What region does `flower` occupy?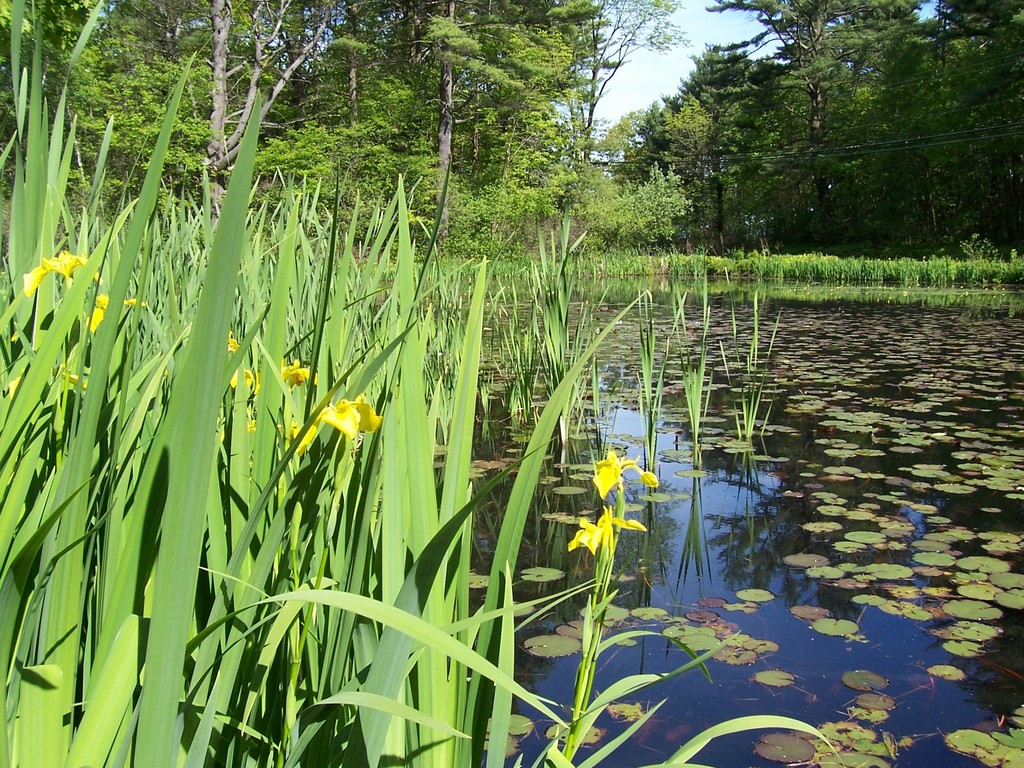
{"x1": 314, "y1": 396, "x2": 383, "y2": 442}.
